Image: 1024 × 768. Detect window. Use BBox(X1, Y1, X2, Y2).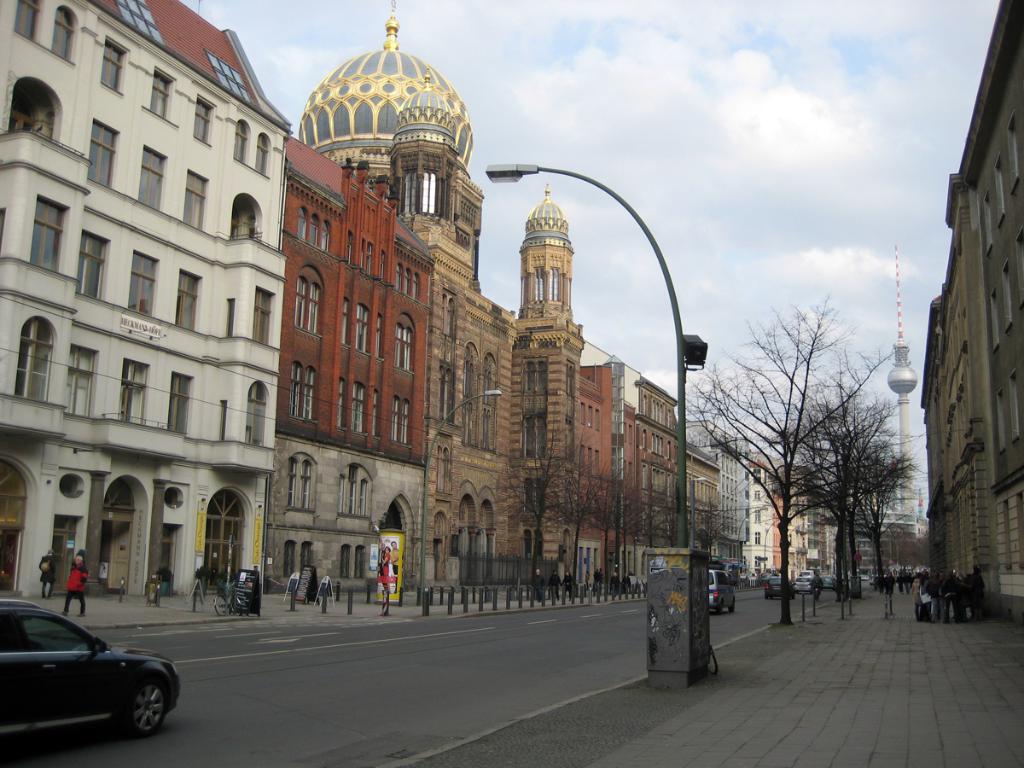
BBox(295, 275, 323, 337).
